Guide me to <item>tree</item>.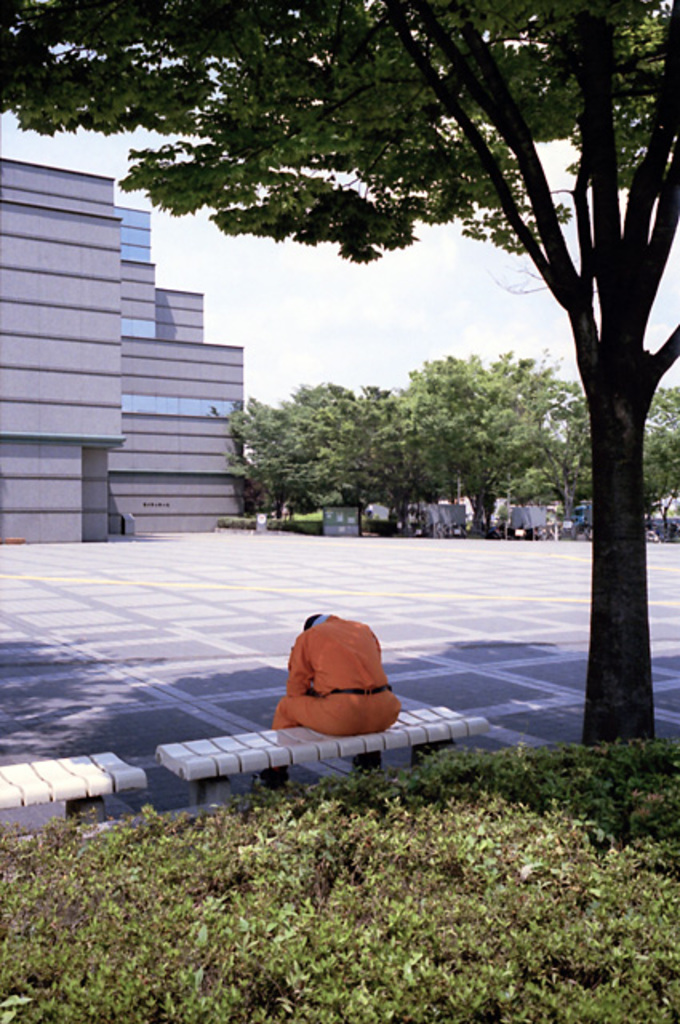
Guidance: {"x1": 645, "y1": 384, "x2": 678, "y2": 538}.
